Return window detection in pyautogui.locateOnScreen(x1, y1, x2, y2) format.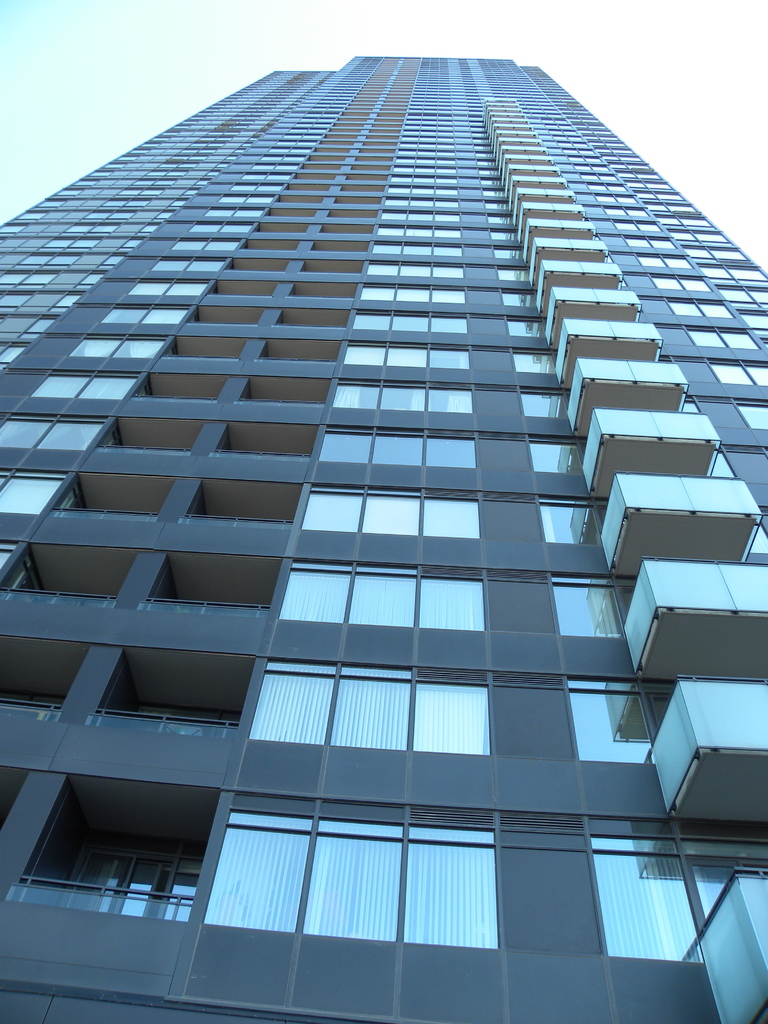
pyautogui.locateOnScreen(246, 166, 290, 188).
